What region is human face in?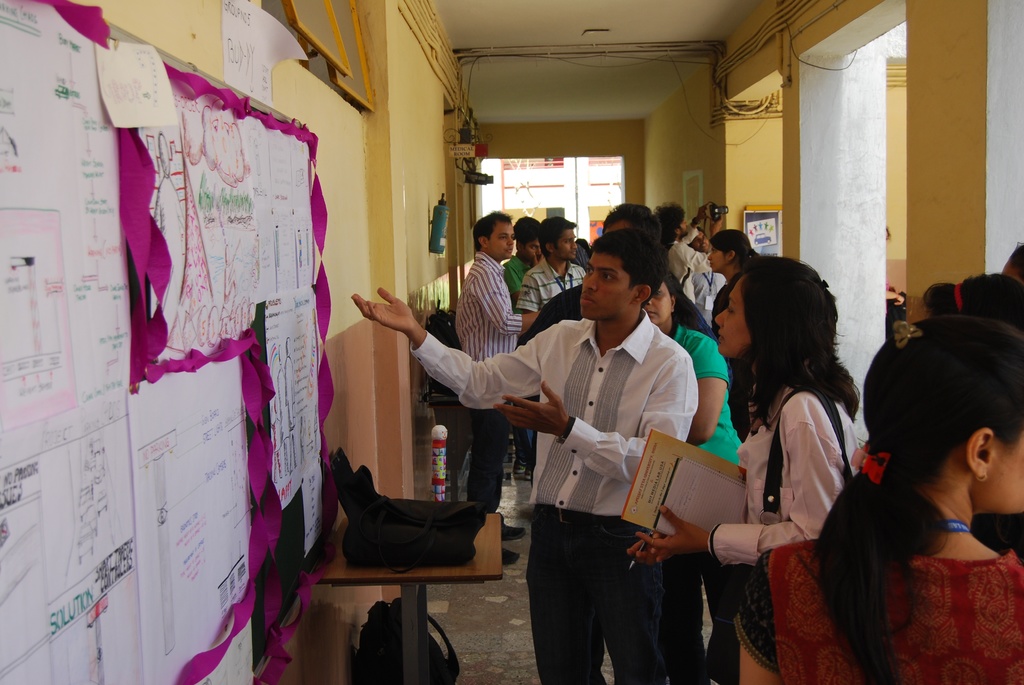
643,281,672,326.
